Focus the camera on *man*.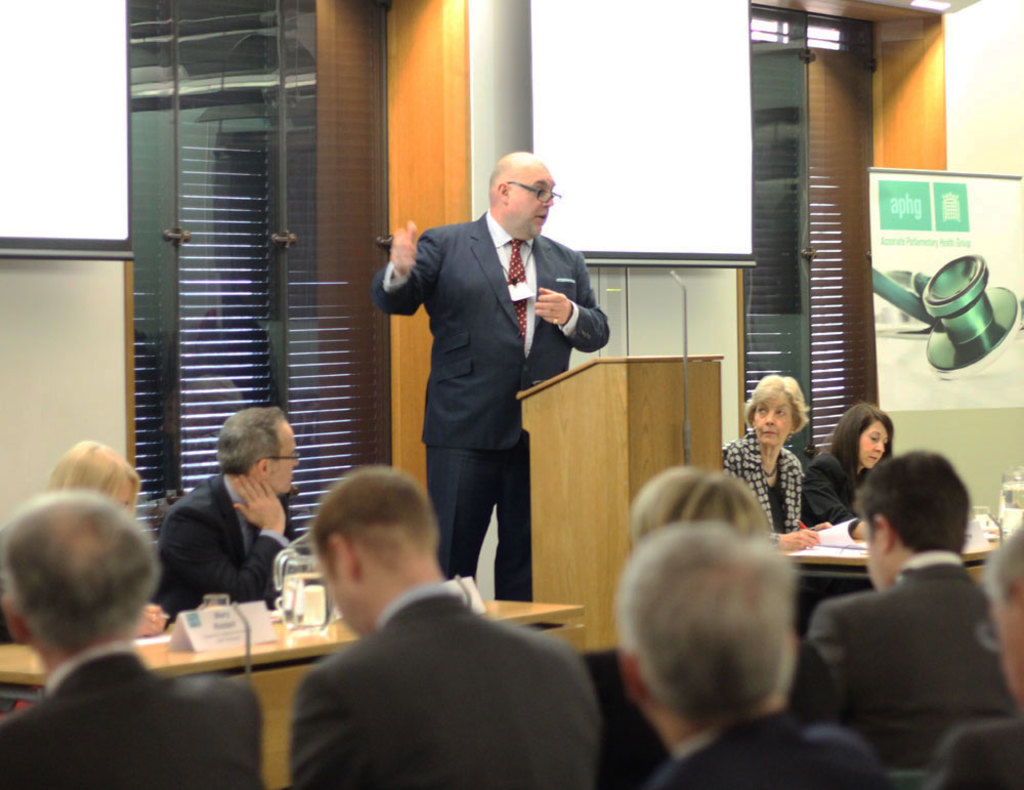
Focus region: box=[929, 512, 1023, 789].
